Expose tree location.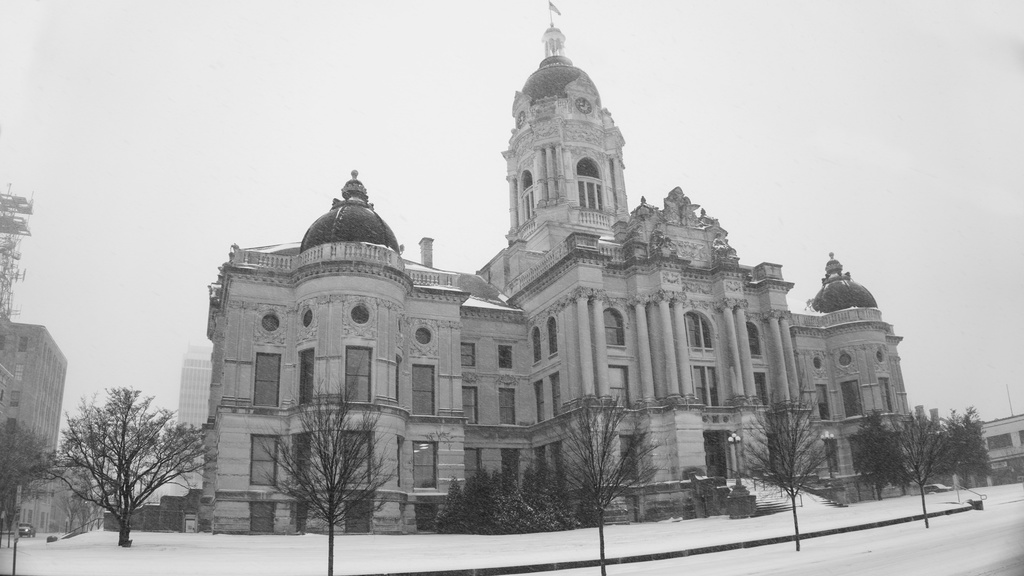
Exposed at x1=742, y1=395, x2=844, y2=550.
